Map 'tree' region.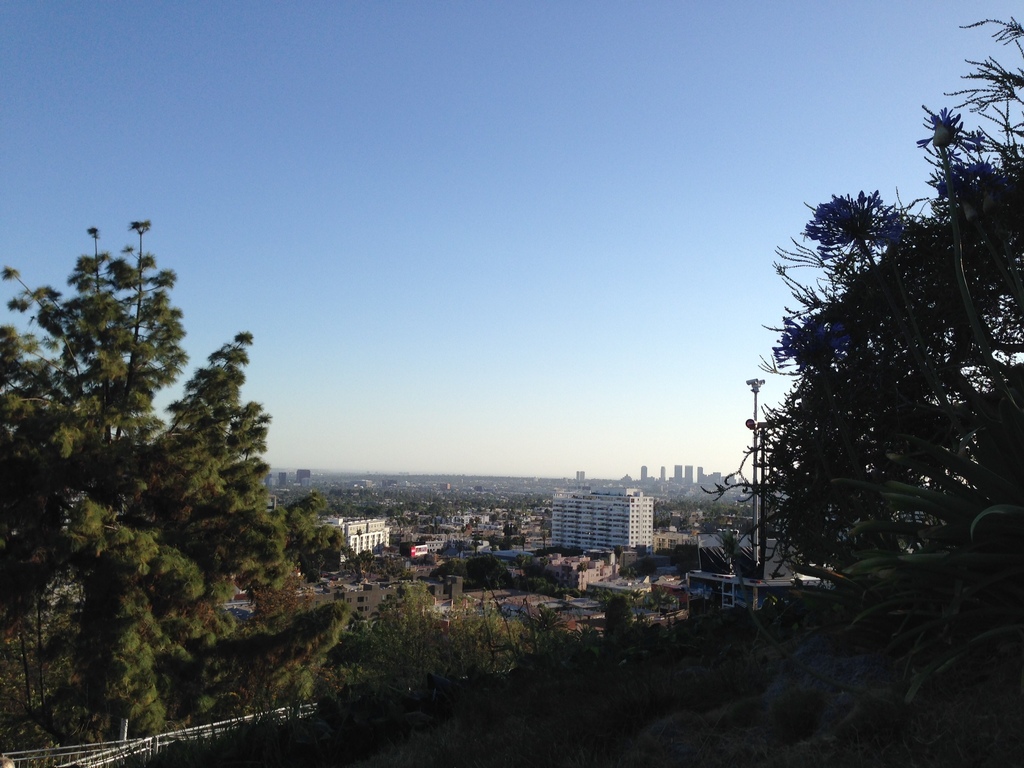
Mapped to region(699, 18, 1023, 765).
